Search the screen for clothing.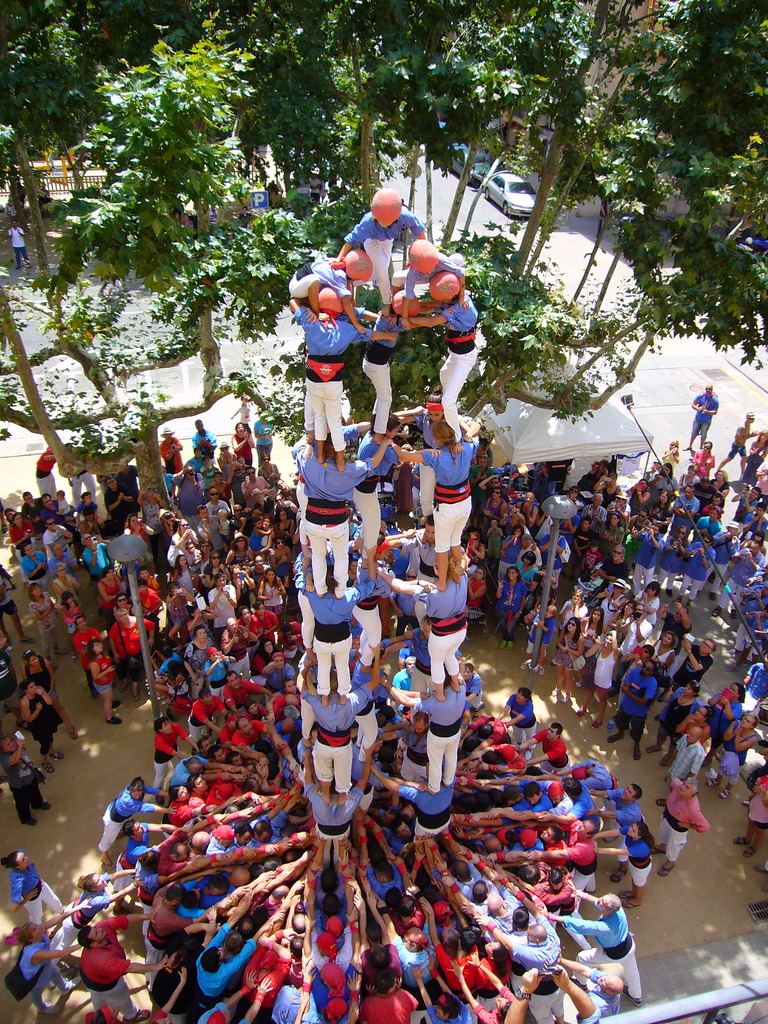
Found at BBox(232, 434, 251, 469).
